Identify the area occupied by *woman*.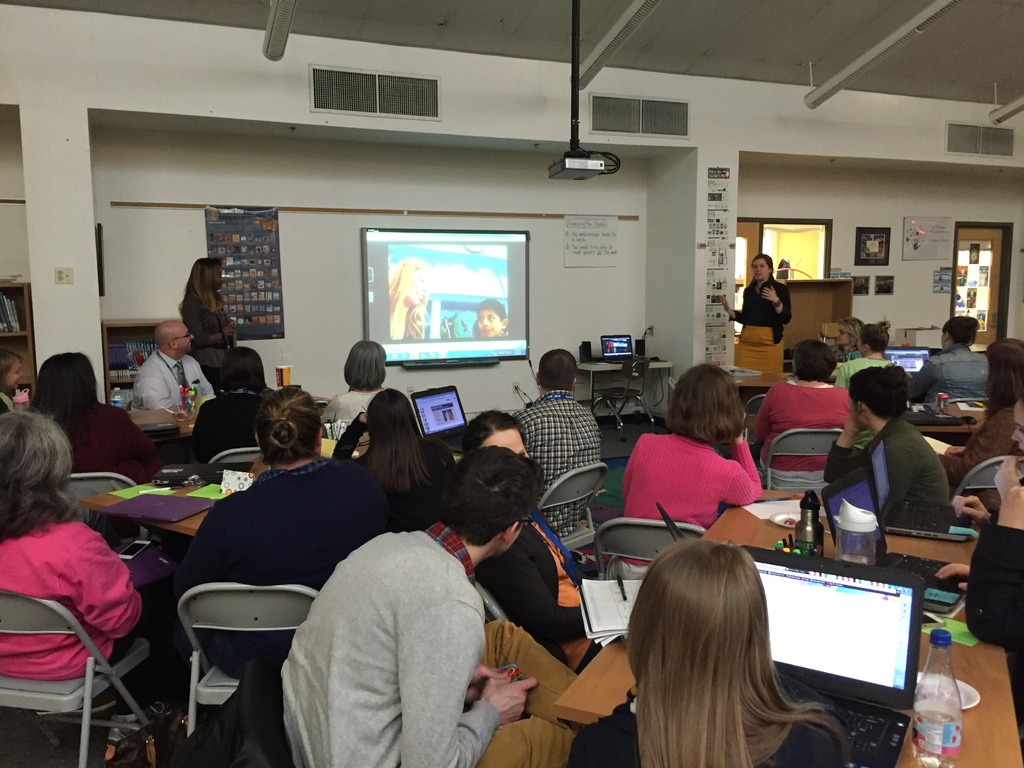
Area: [909, 311, 993, 406].
